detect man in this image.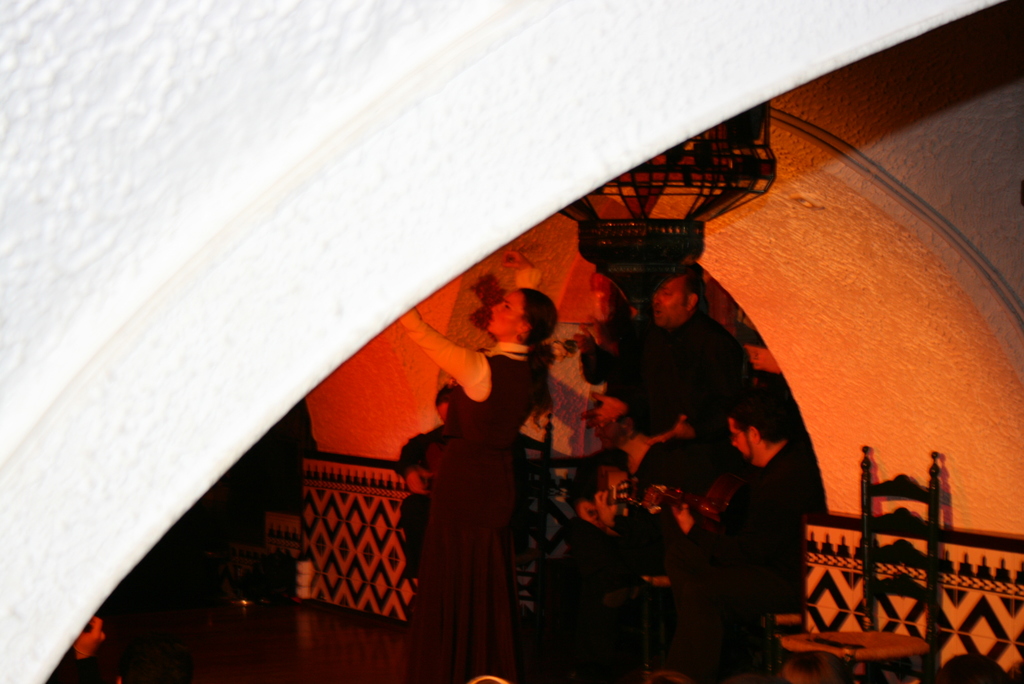
Detection: <box>573,270,749,491</box>.
